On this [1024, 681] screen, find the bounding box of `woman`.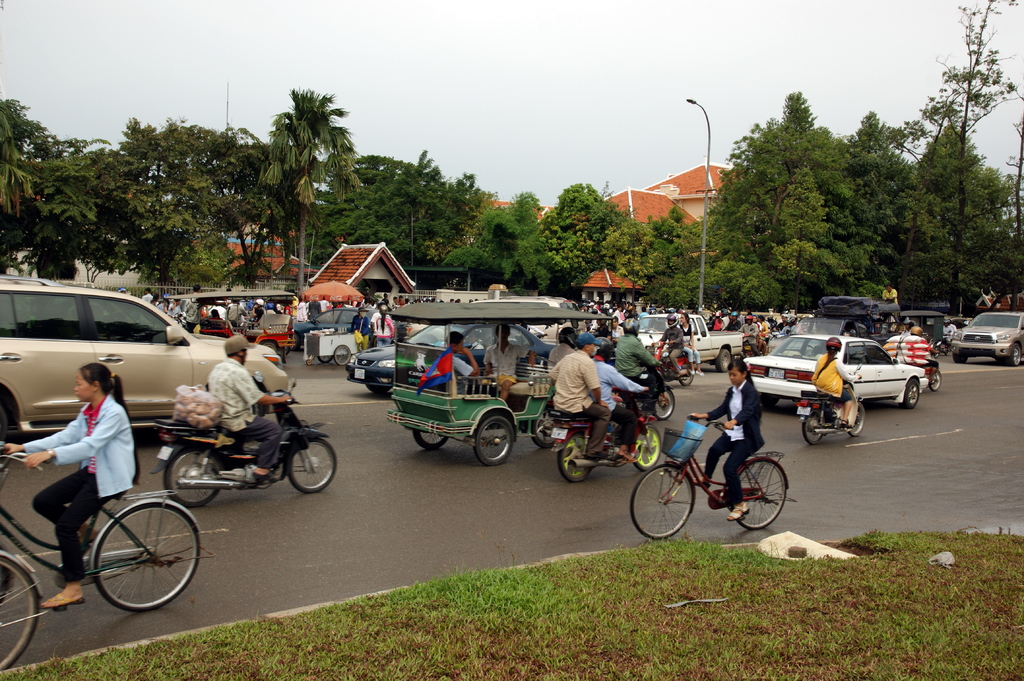
Bounding box: region(710, 314, 724, 330).
